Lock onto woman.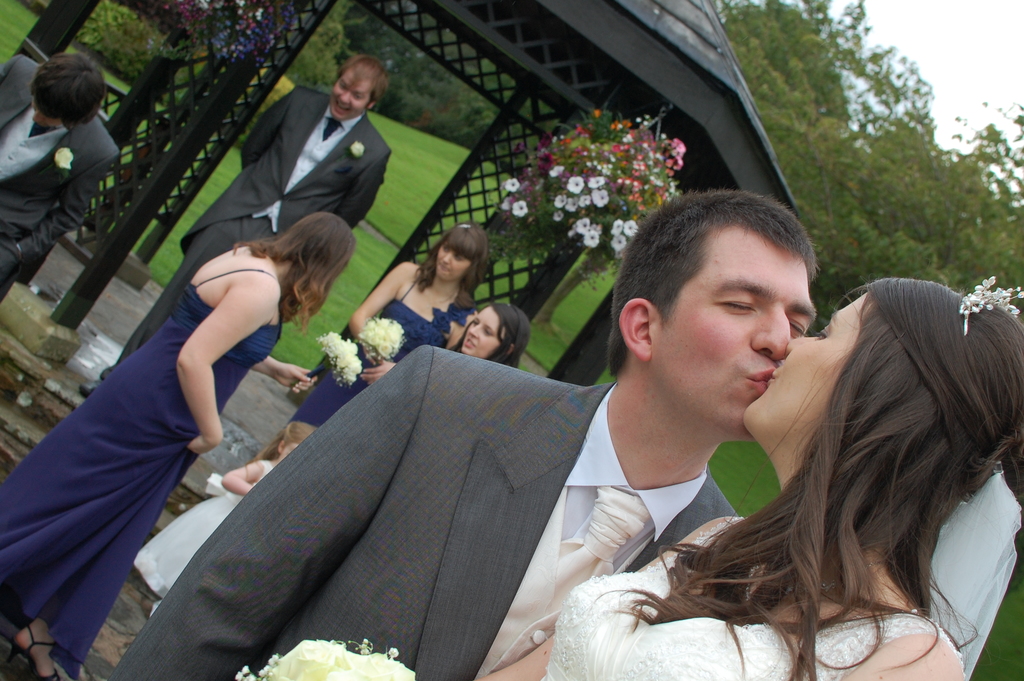
Locked: [294,219,493,423].
